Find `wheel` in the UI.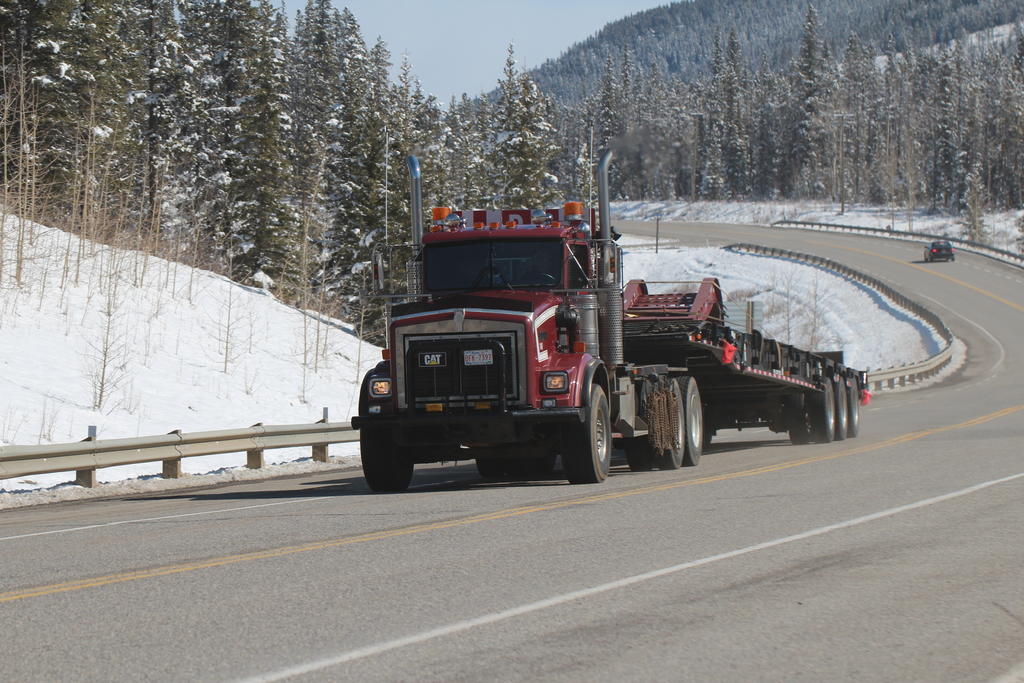
UI element at box=[790, 395, 808, 448].
